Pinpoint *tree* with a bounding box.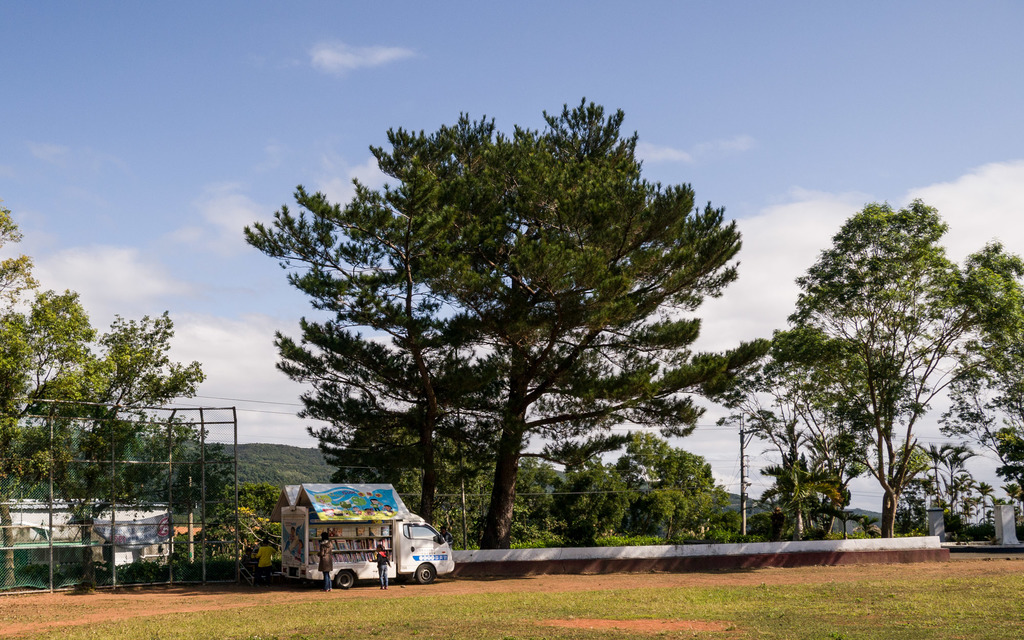
[left=926, top=430, right=950, bottom=493].
